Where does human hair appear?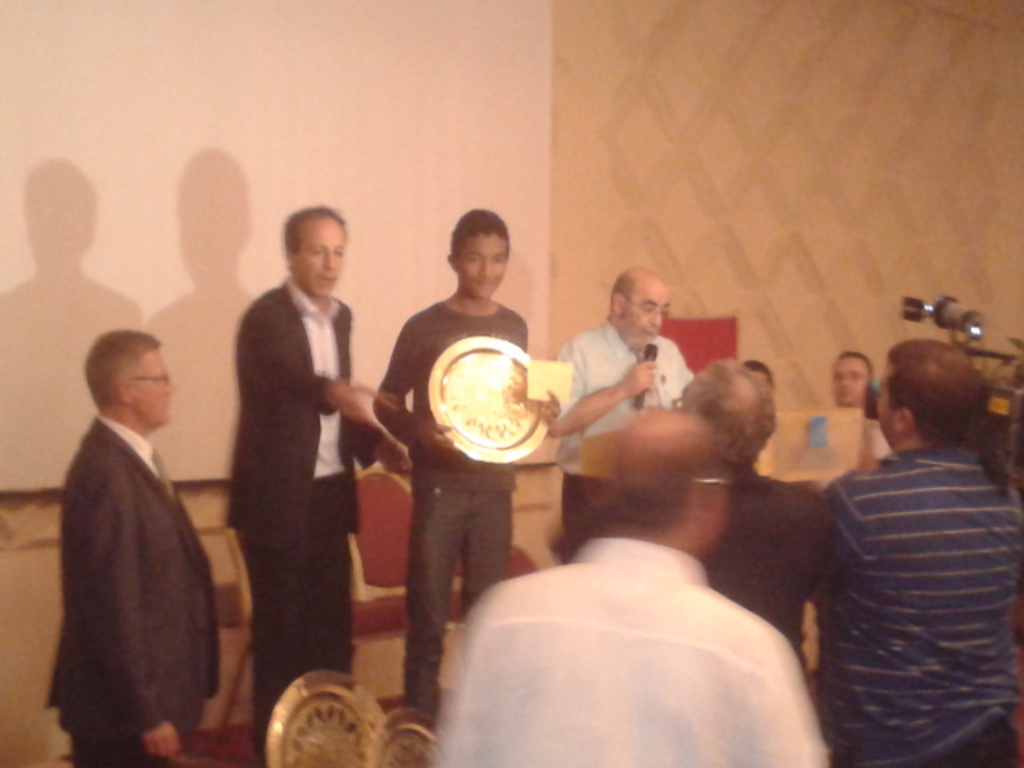
Appears at crop(880, 326, 1002, 480).
